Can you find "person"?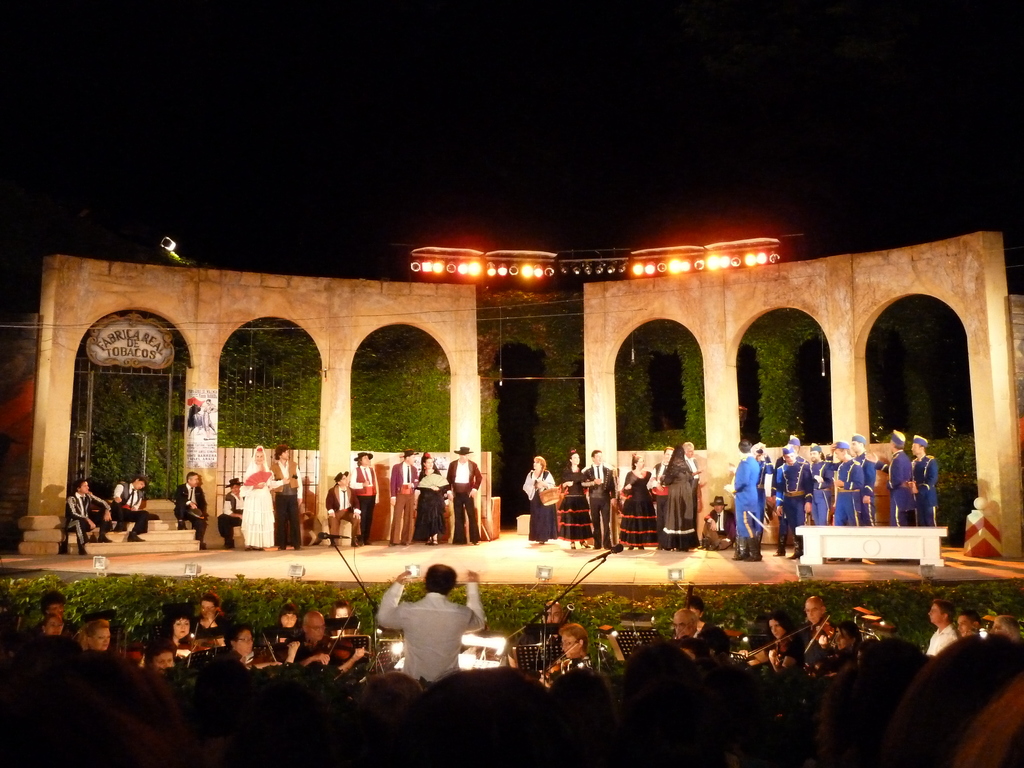
Yes, bounding box: <region>821, 617, 863, 679</region>.
